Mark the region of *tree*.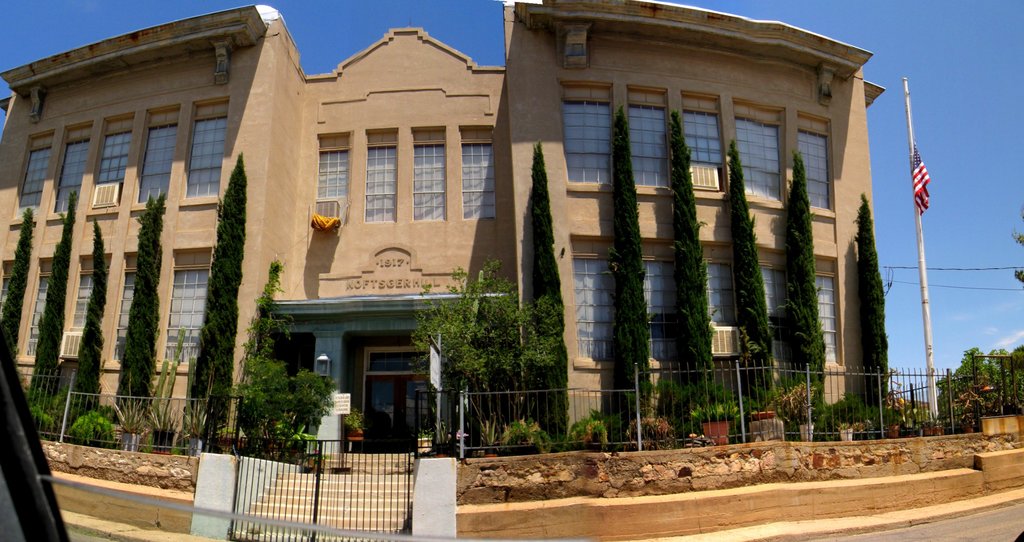
Region: <box>0,202,38,352</box>.
